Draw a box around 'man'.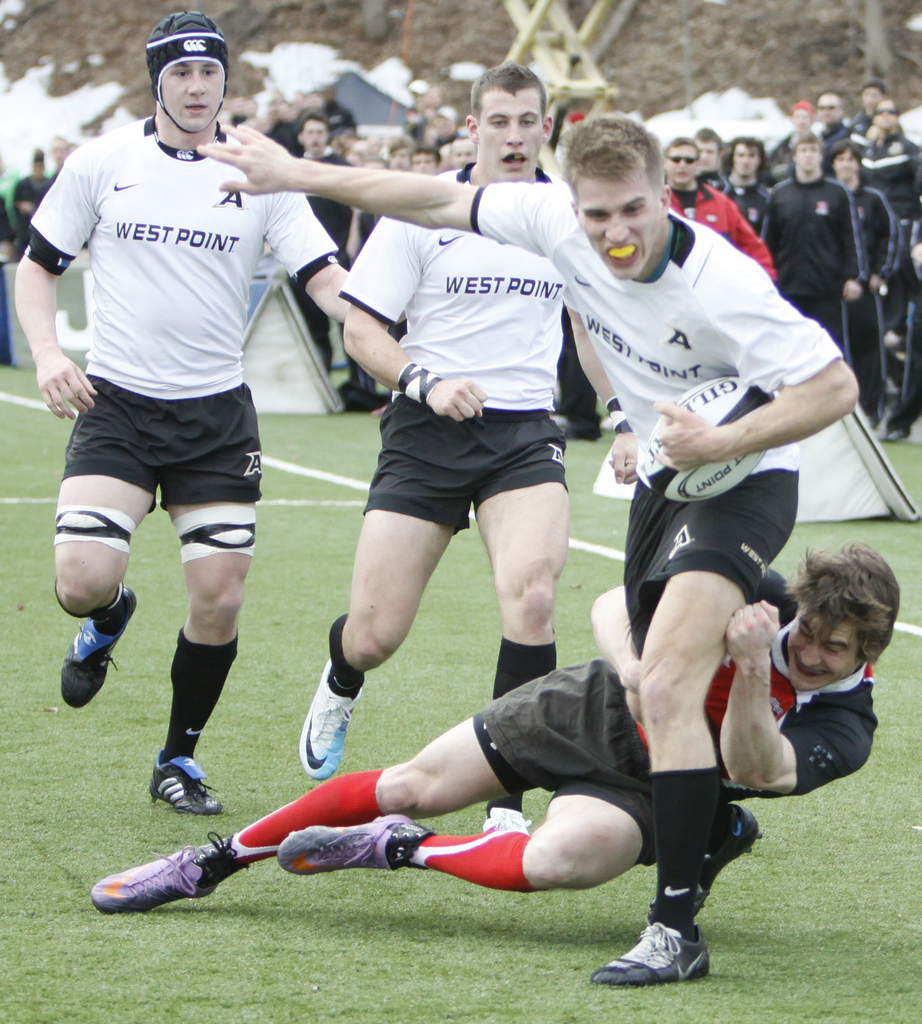
<bbox>410, 131, 440, 173</bbox>.
